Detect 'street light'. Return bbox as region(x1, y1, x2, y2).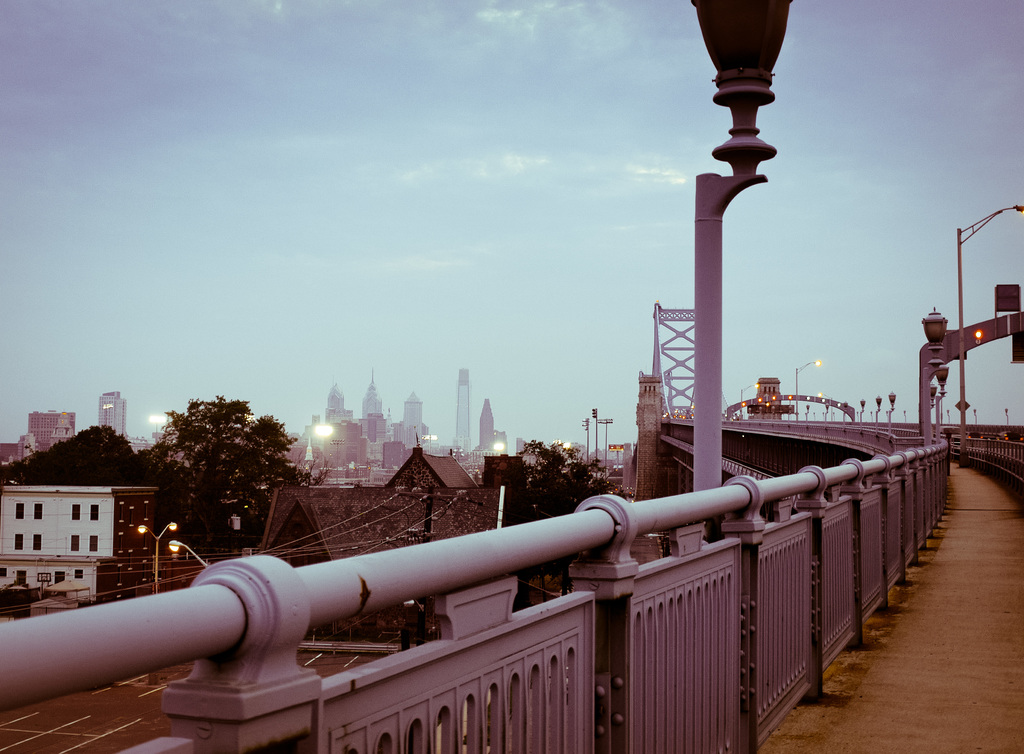
region(946, 409, 951, 425).
